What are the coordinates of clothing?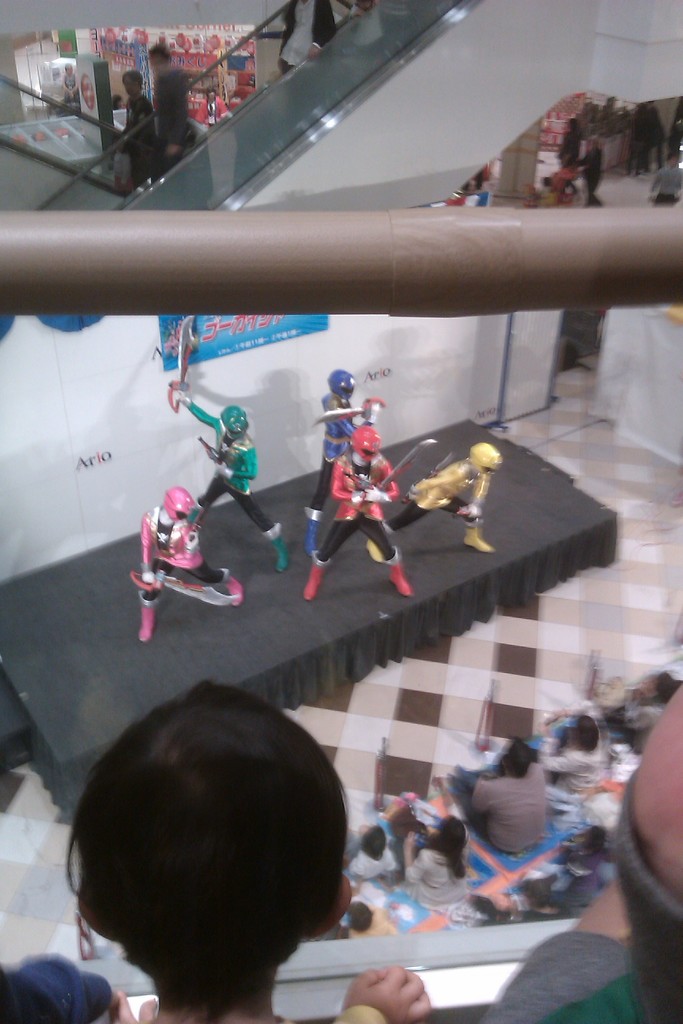
l=260, t=0, r=336, b=73.
